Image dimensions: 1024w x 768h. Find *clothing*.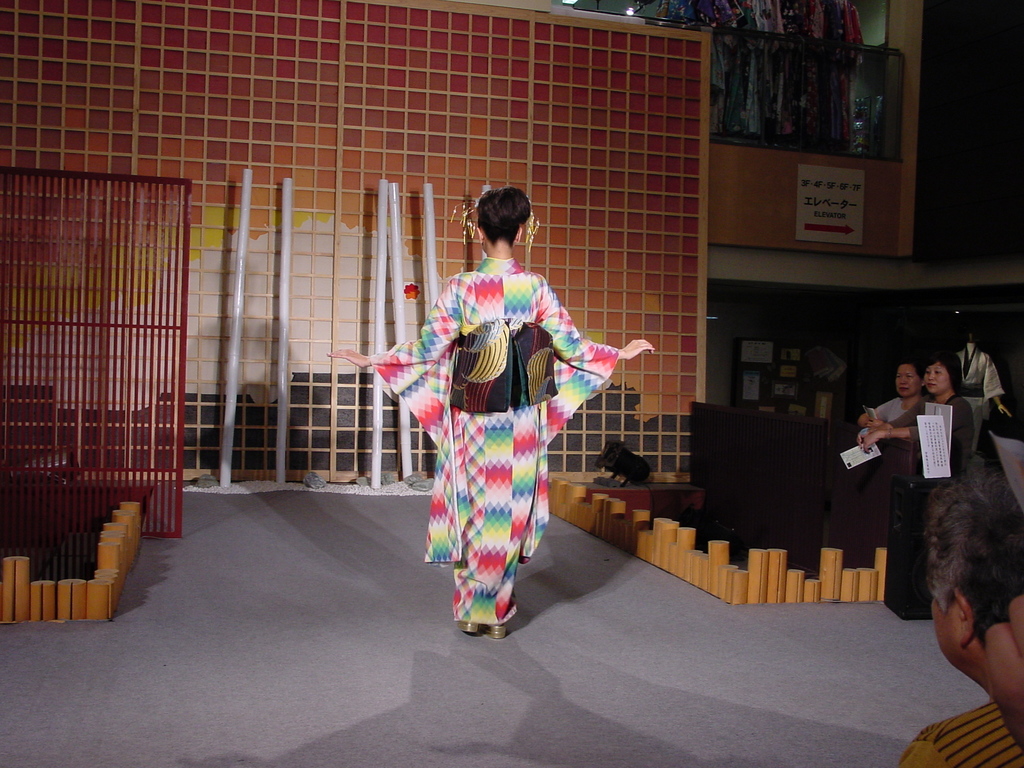
x1=865, y1=394, x2=920, y2=605.
